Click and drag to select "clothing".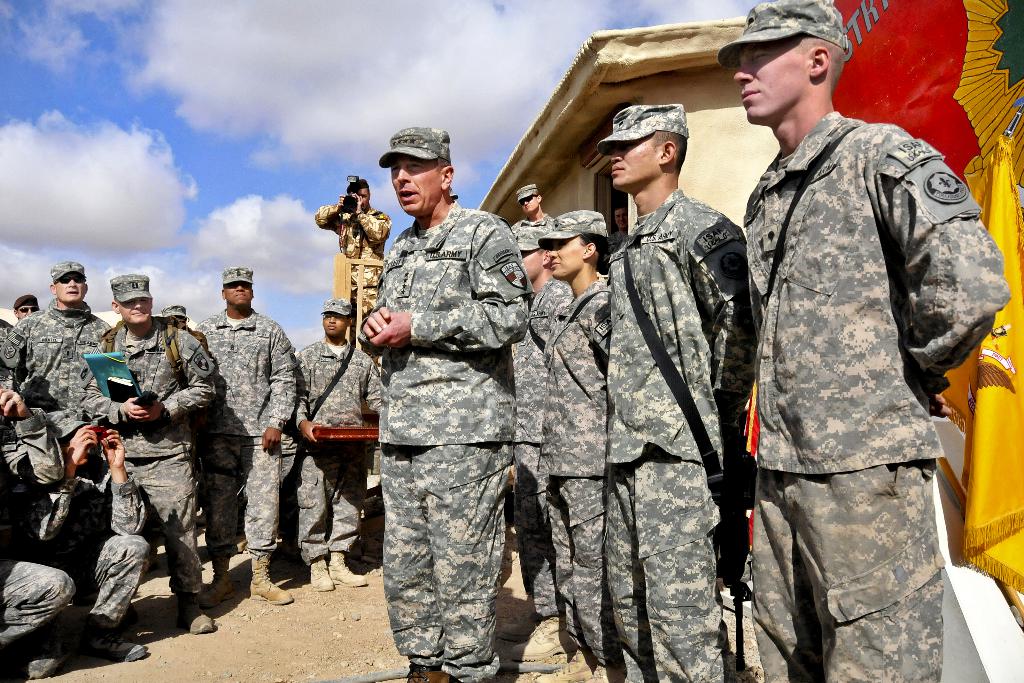
Selection: 602 188 757 682.
